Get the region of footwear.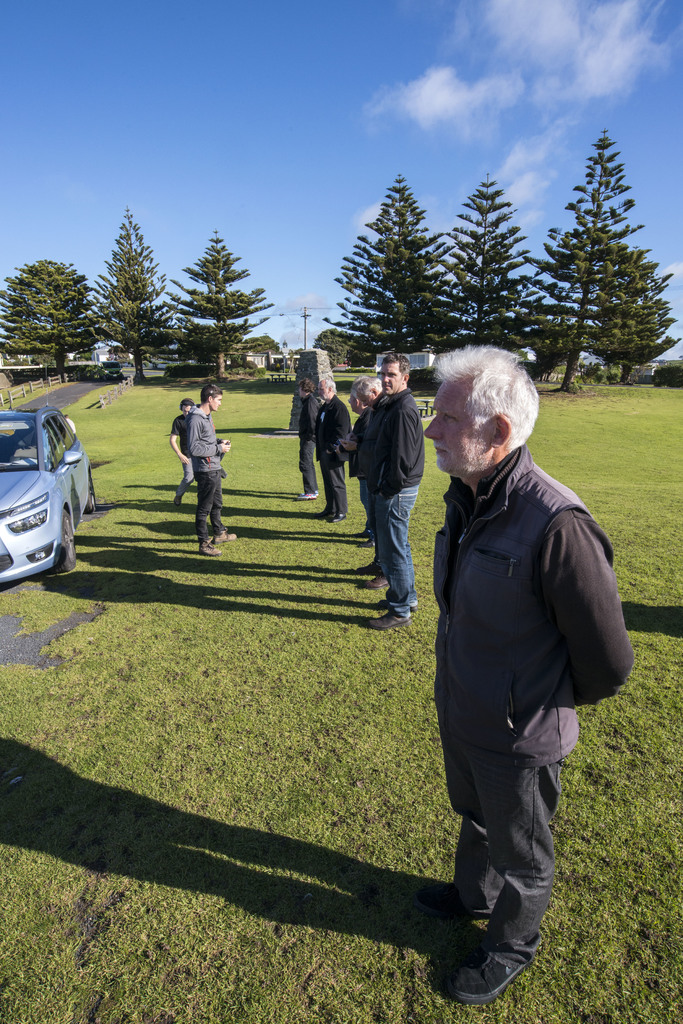
[321,509,345,522].
